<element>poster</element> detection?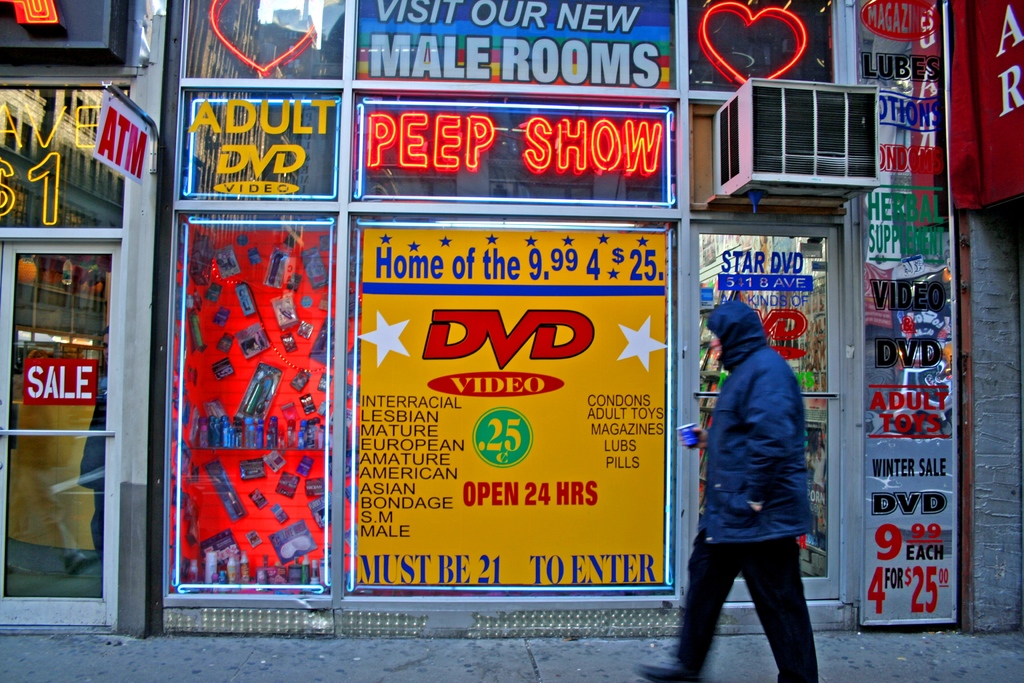
select_region(356, 229, 669, 580)
